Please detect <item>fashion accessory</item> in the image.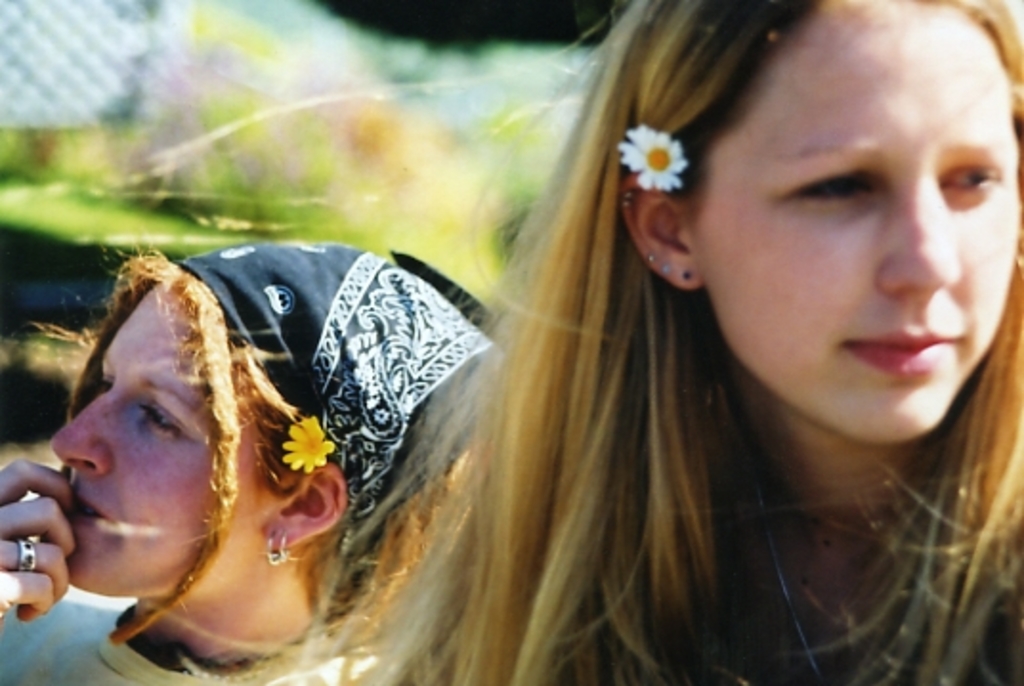
{"left": 266, "top": 535, "right": 292, "bottom": 568}.
